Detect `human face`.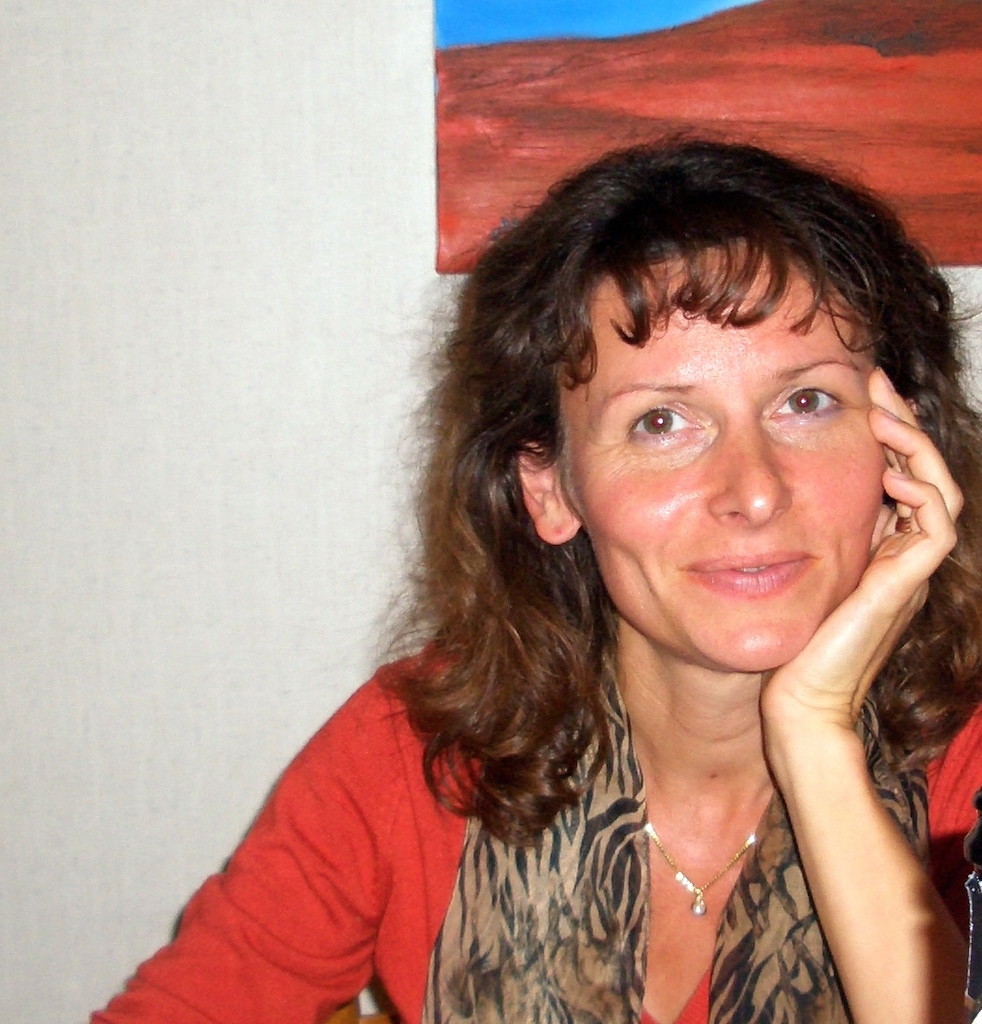
Detected at bbox=(585, 241, 888, 677).
